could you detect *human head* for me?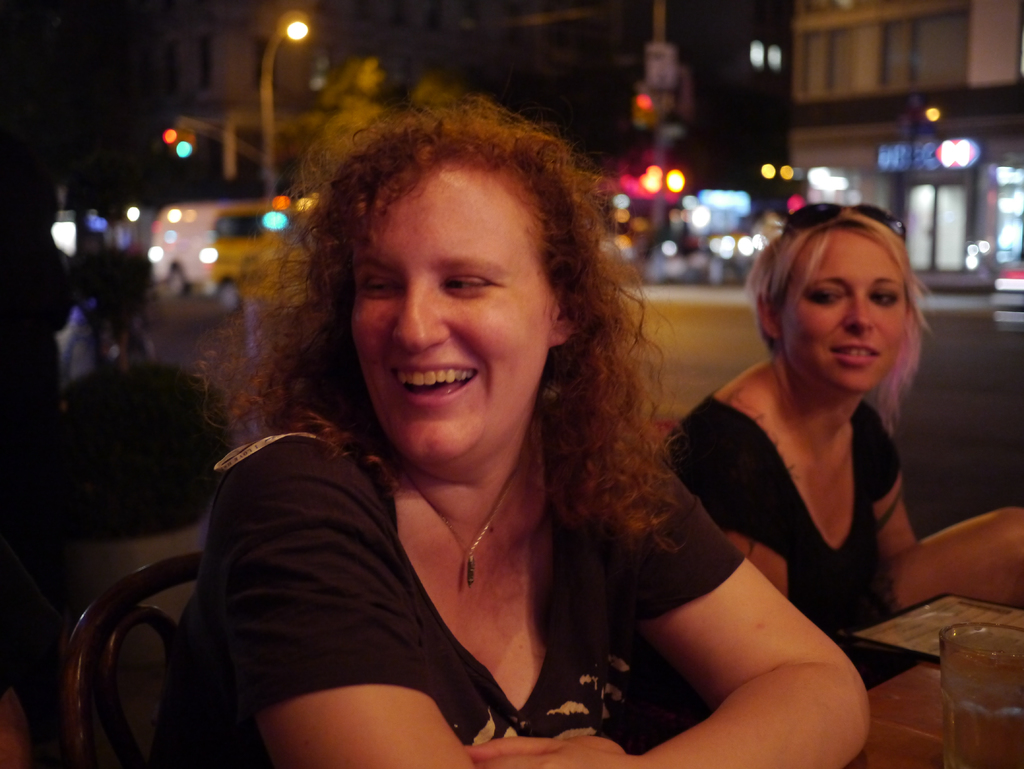
Detection result: [274, 104, 623, 508].
